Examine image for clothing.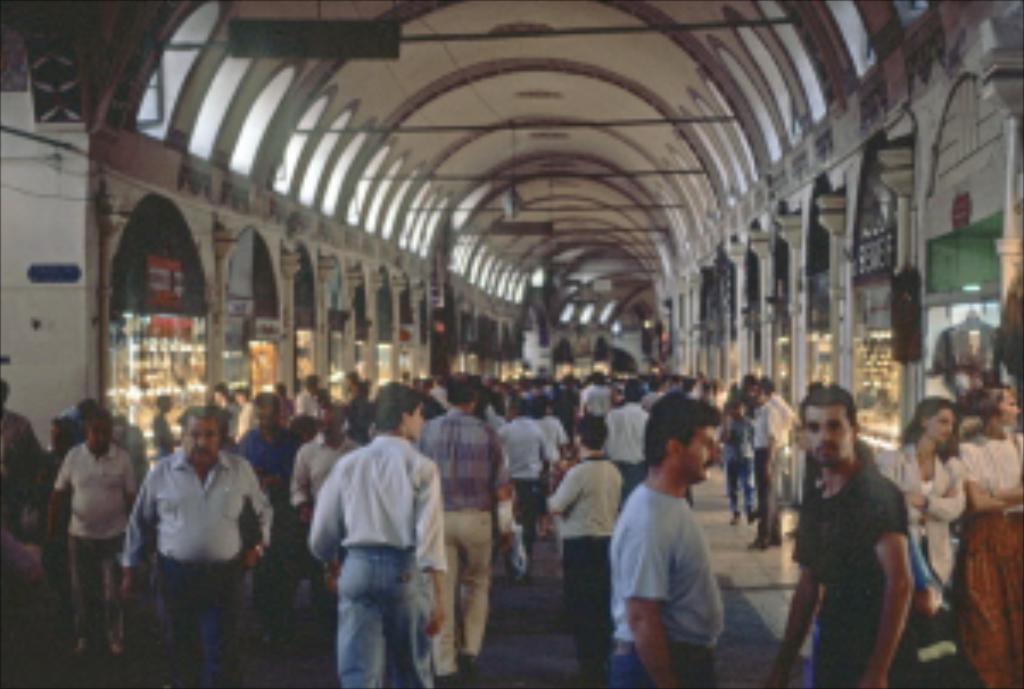
Examination result: (x1=550, y1=450, x2=621, y2=686).
